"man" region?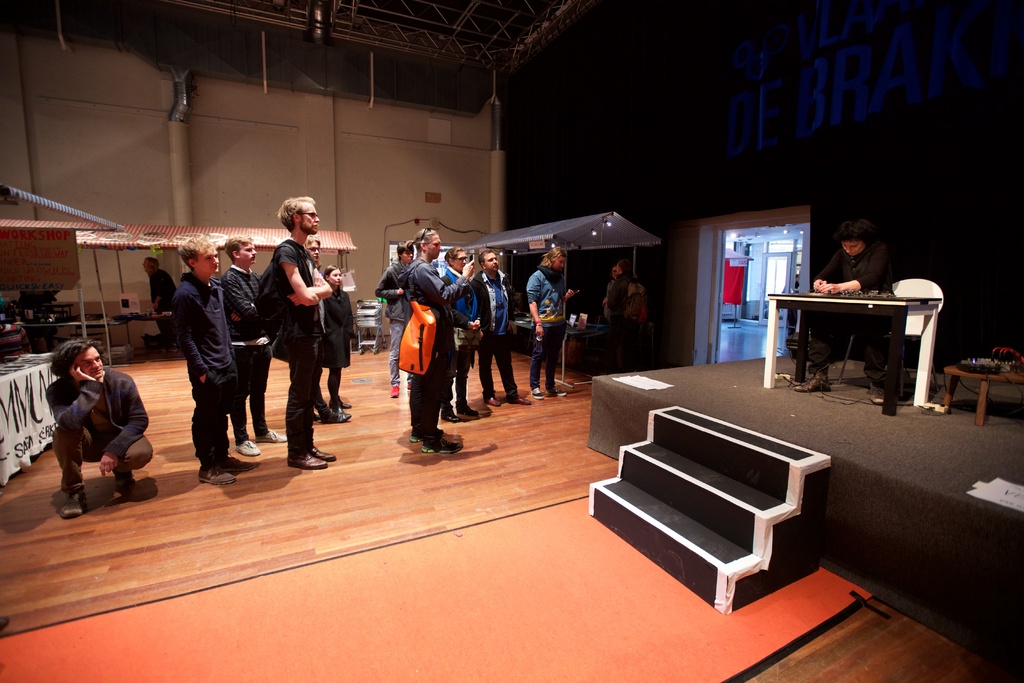
<region>604, 255, 644, 363</region>
